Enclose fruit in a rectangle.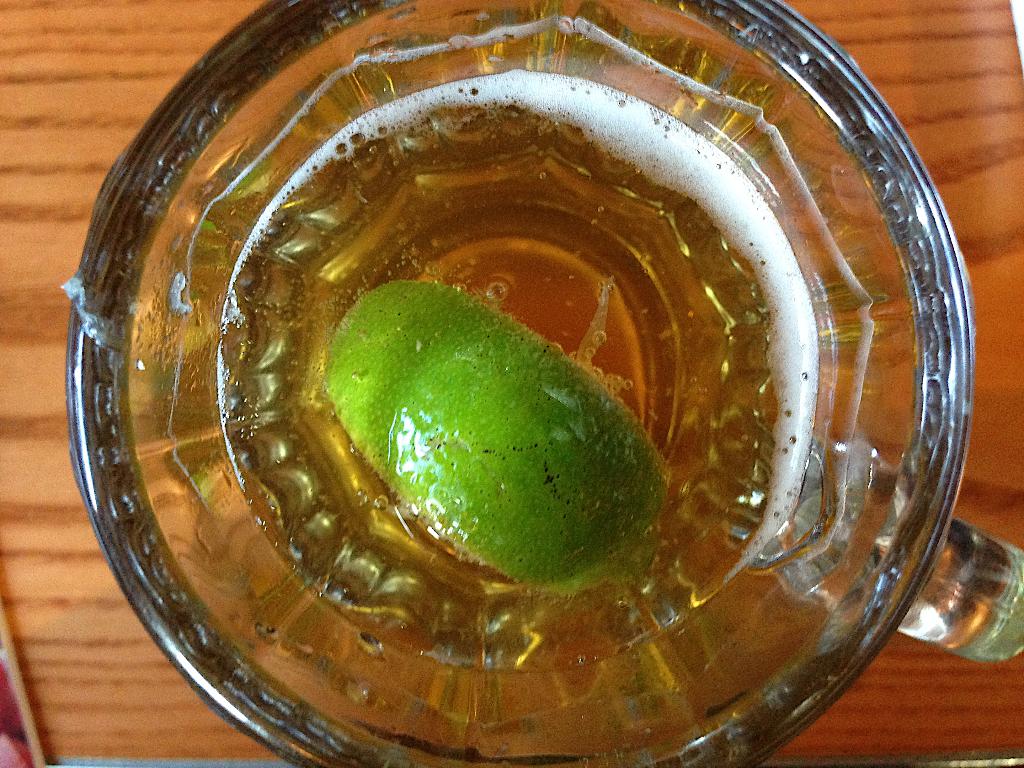
{"left": 289, "top": 270, "right": 625, "bottom": 611}.
